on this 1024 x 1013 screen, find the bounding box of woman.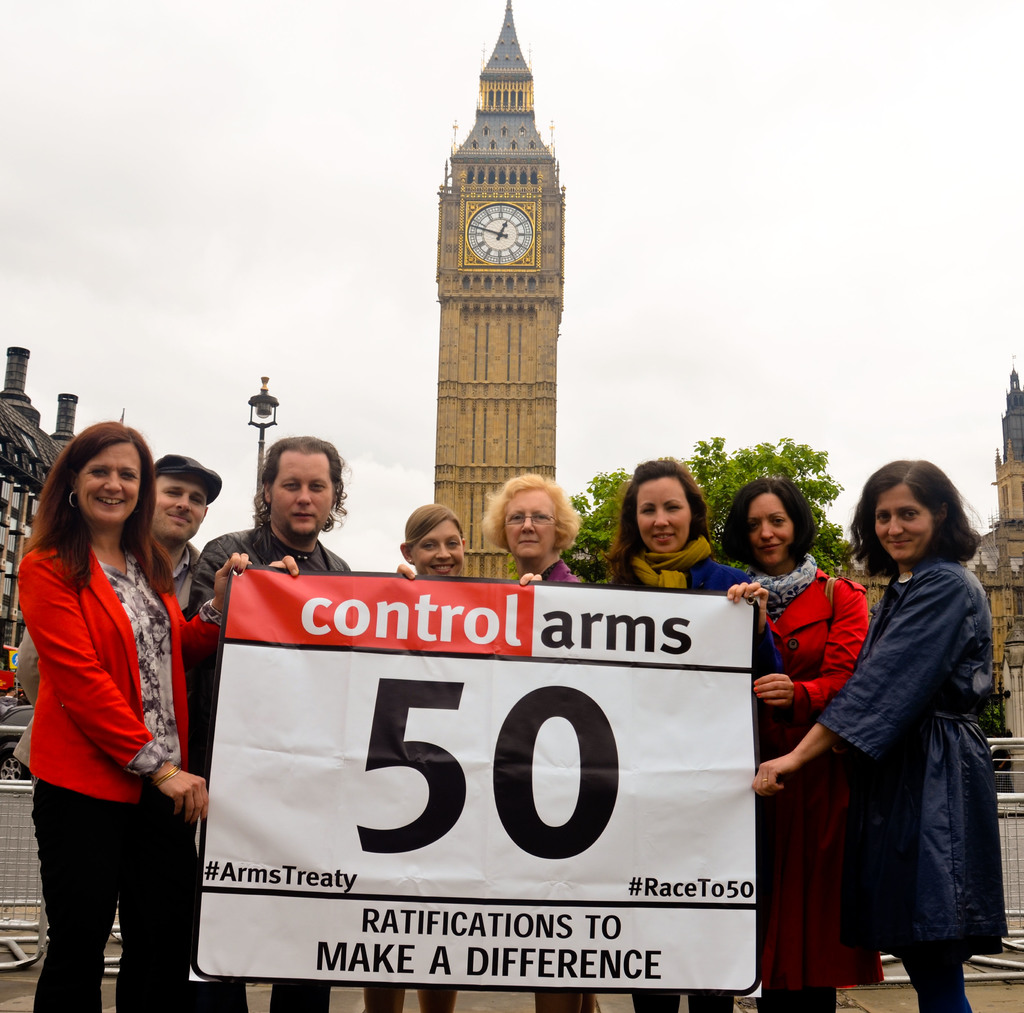
Bounding box: (left=485, top=475, right=620, bottom=1012).
